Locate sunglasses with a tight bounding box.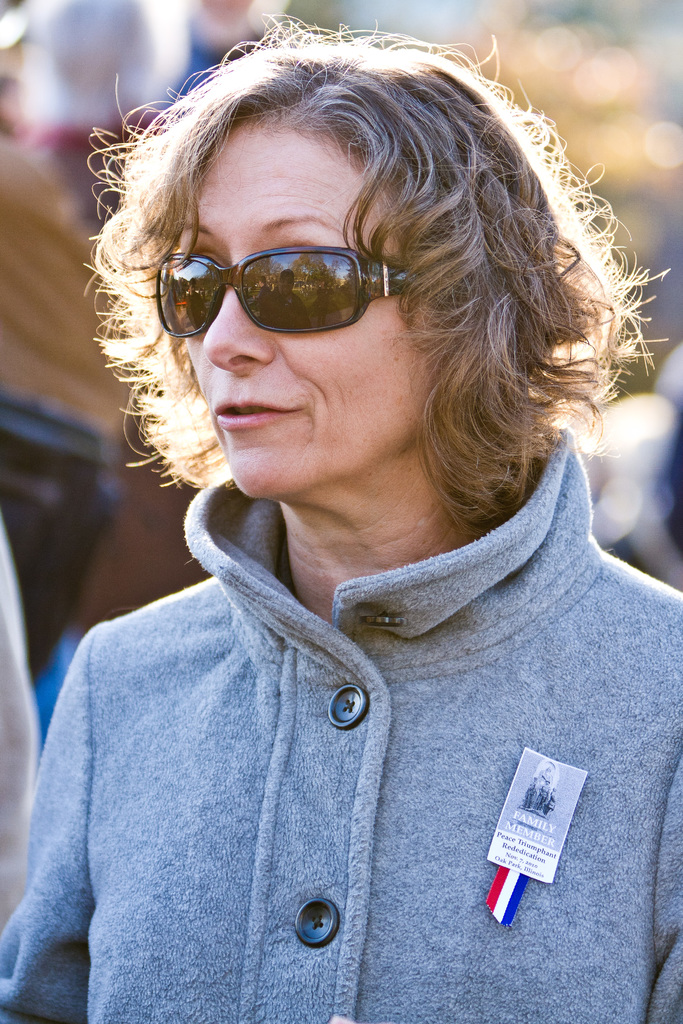
{"x1": 159, "y1": 245, "x2": 411, "y2": 340}.
